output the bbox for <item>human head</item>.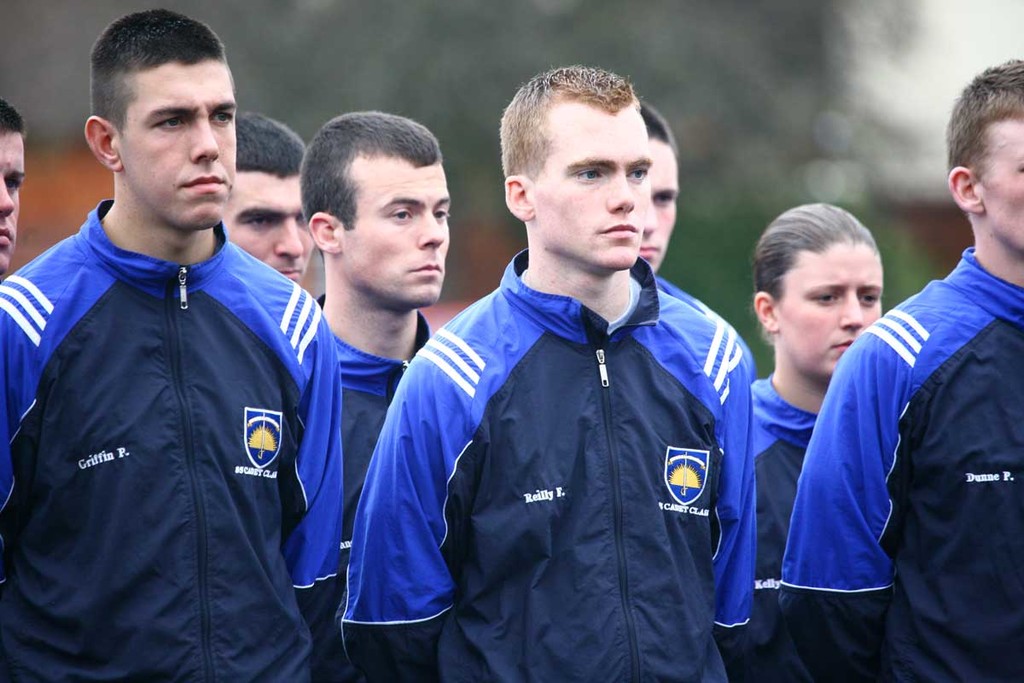
locate(498, 66, 638, 277).
